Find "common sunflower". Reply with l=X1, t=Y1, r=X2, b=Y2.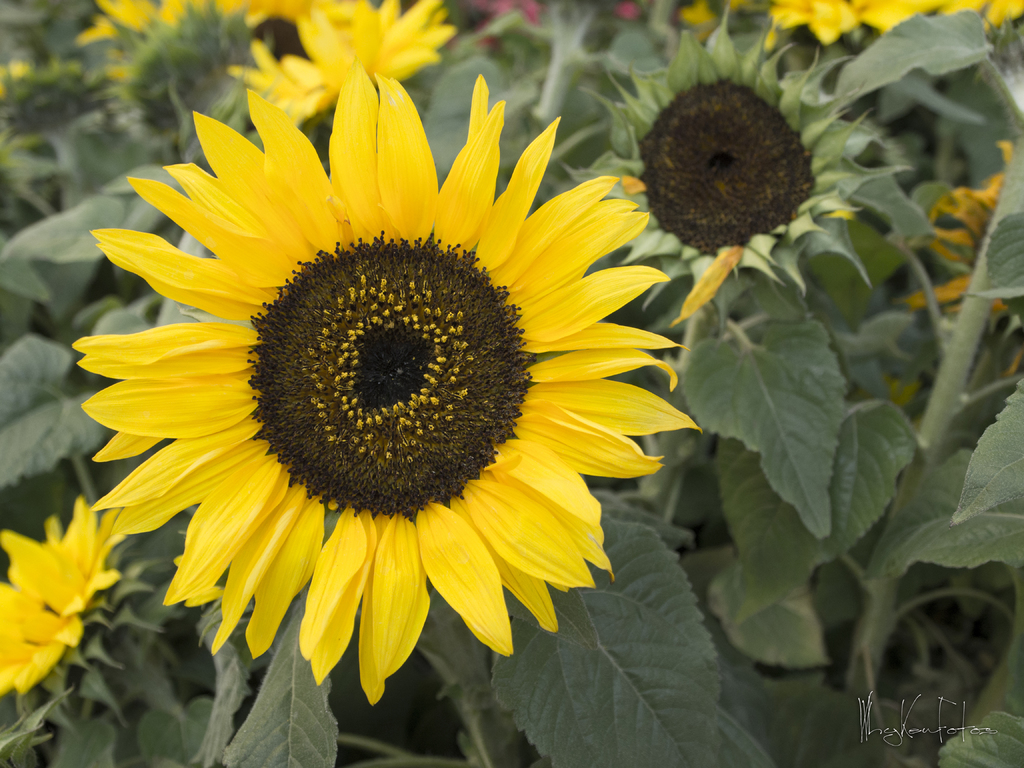
l=0, t=504, r=141, b=699.
